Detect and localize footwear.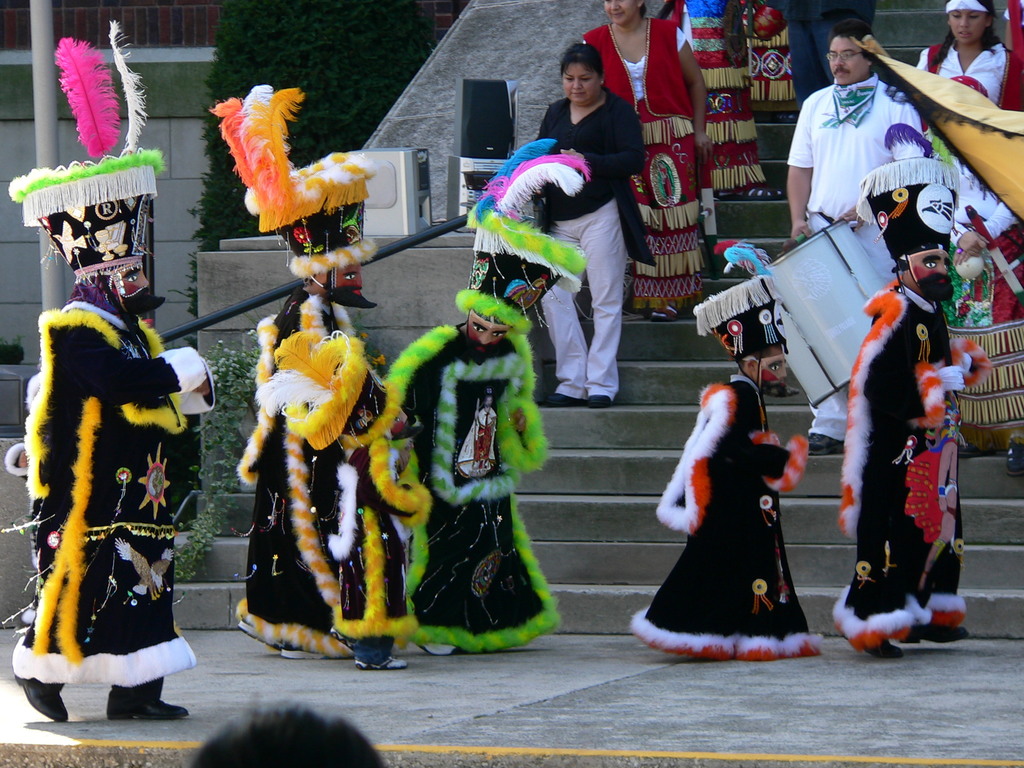
Localized at bbox=[1008, 437, 1023, 471].
